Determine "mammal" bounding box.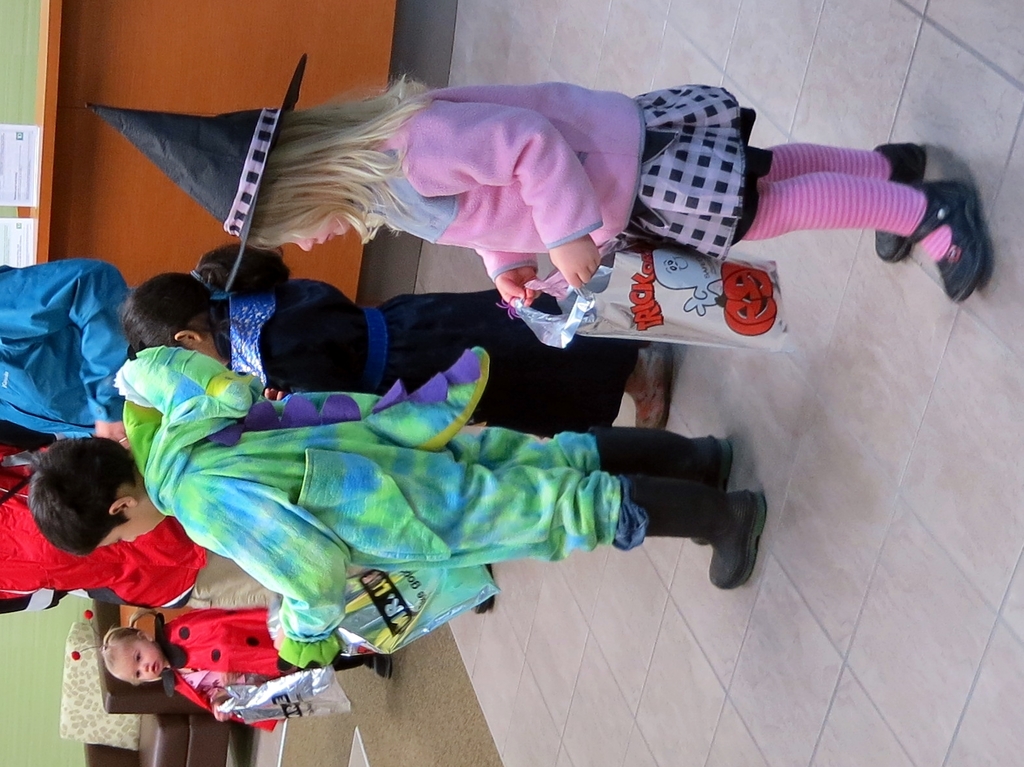
Determined: x1=0 y1=261 x2=139 y2=452.
